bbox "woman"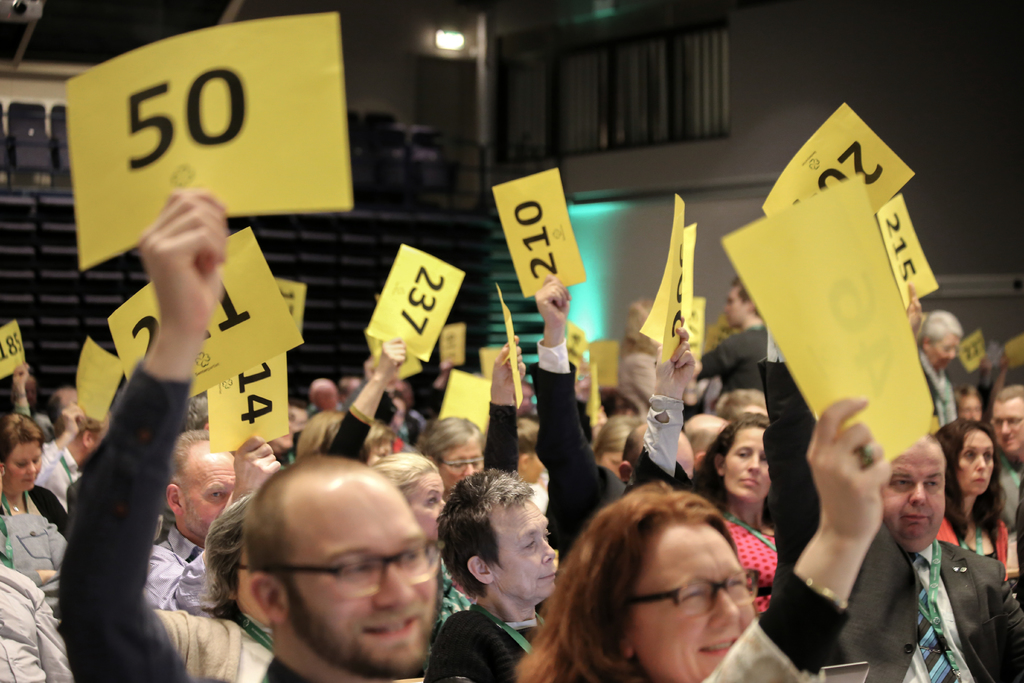
423,411,482,497
